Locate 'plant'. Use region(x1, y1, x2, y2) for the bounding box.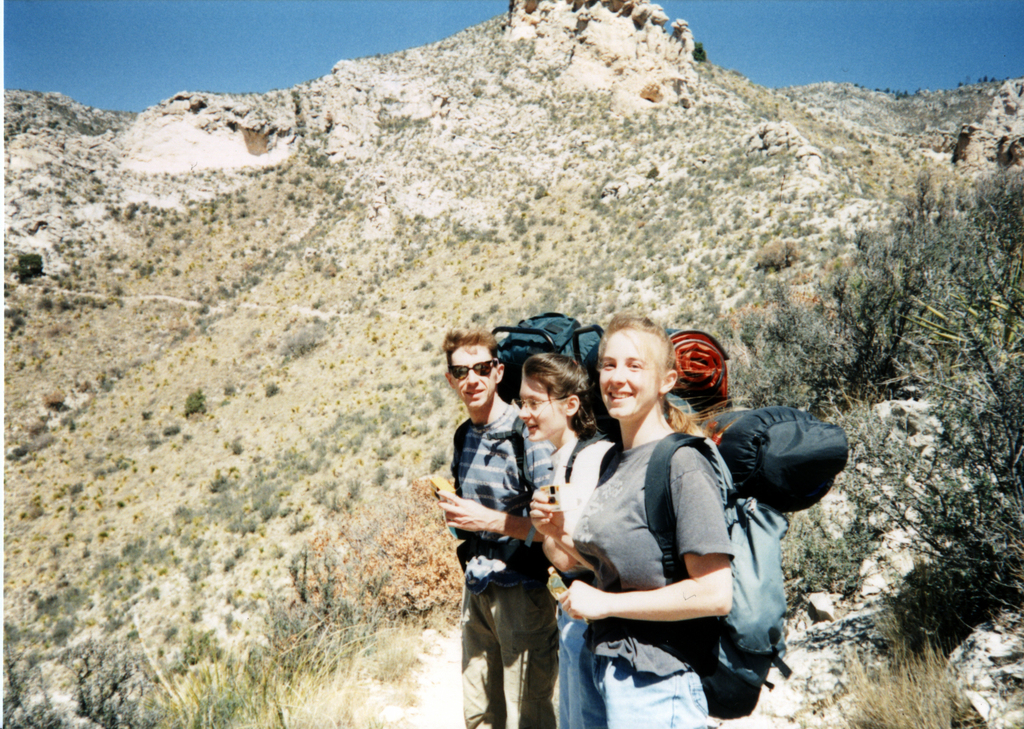
region(986, 78, 993, 86).
